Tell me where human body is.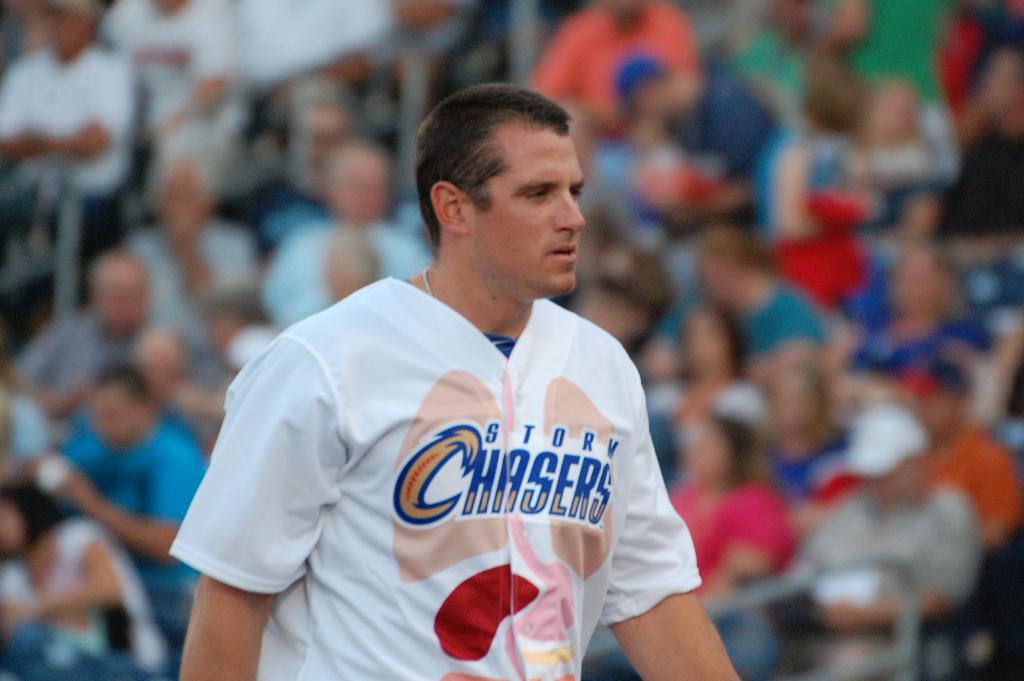
human body is at <region>526, 0, 687, 161</region>.
